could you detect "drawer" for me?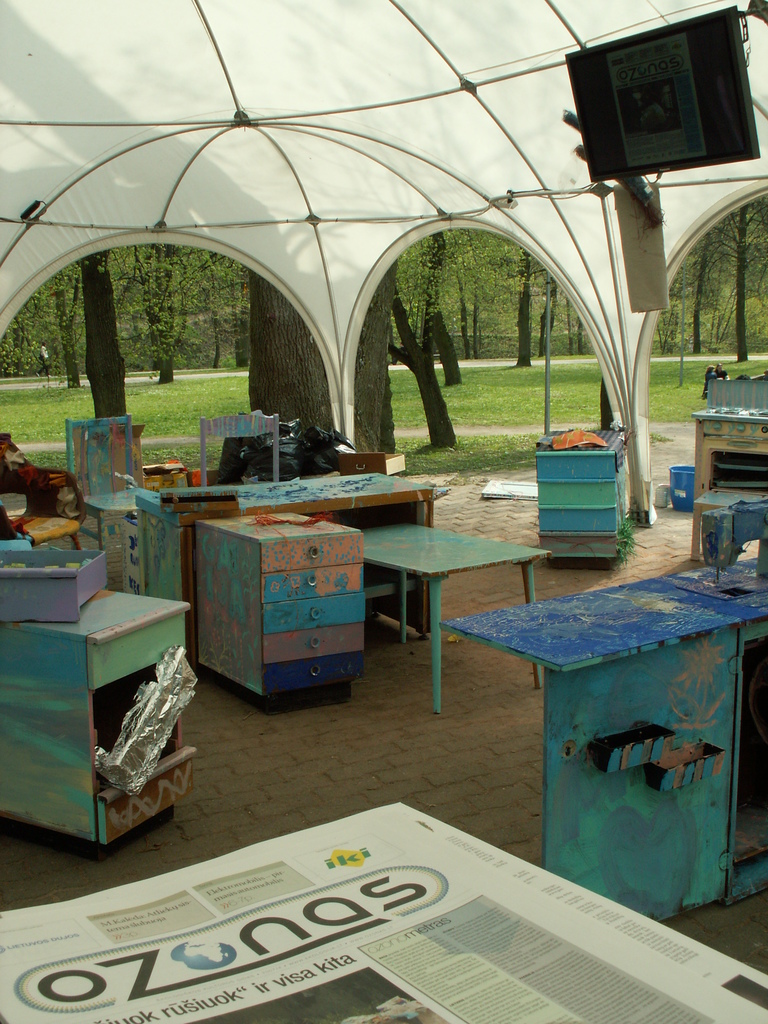
Detection result: <region>95, 612, 184, 689</region>.
